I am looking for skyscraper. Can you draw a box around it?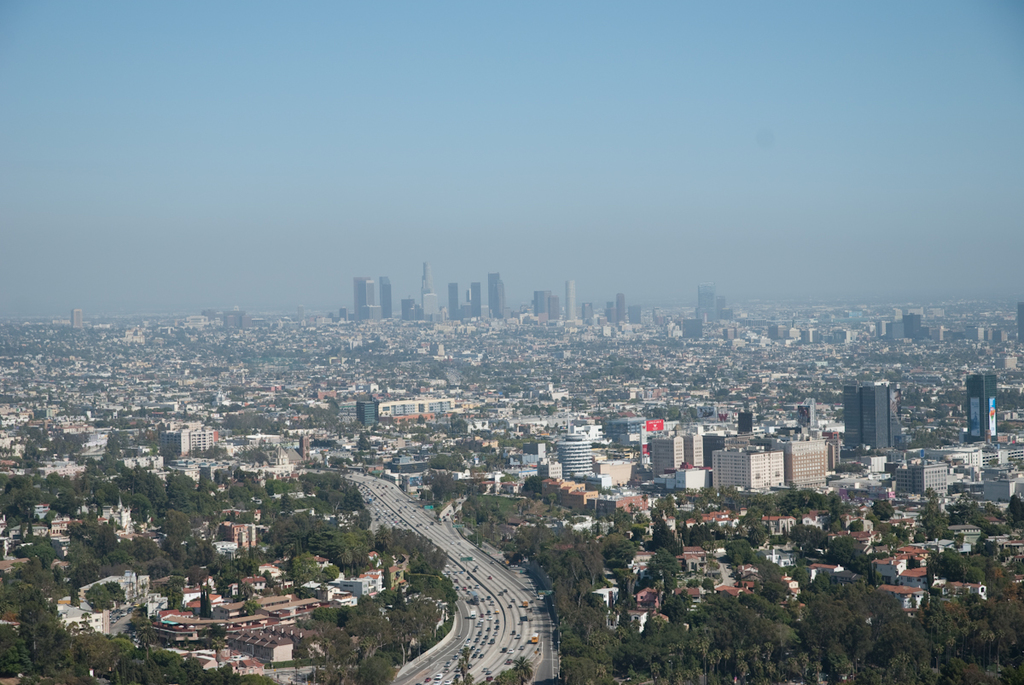
Sure, the bounding box is Rect(447, 282, 457, 316).
